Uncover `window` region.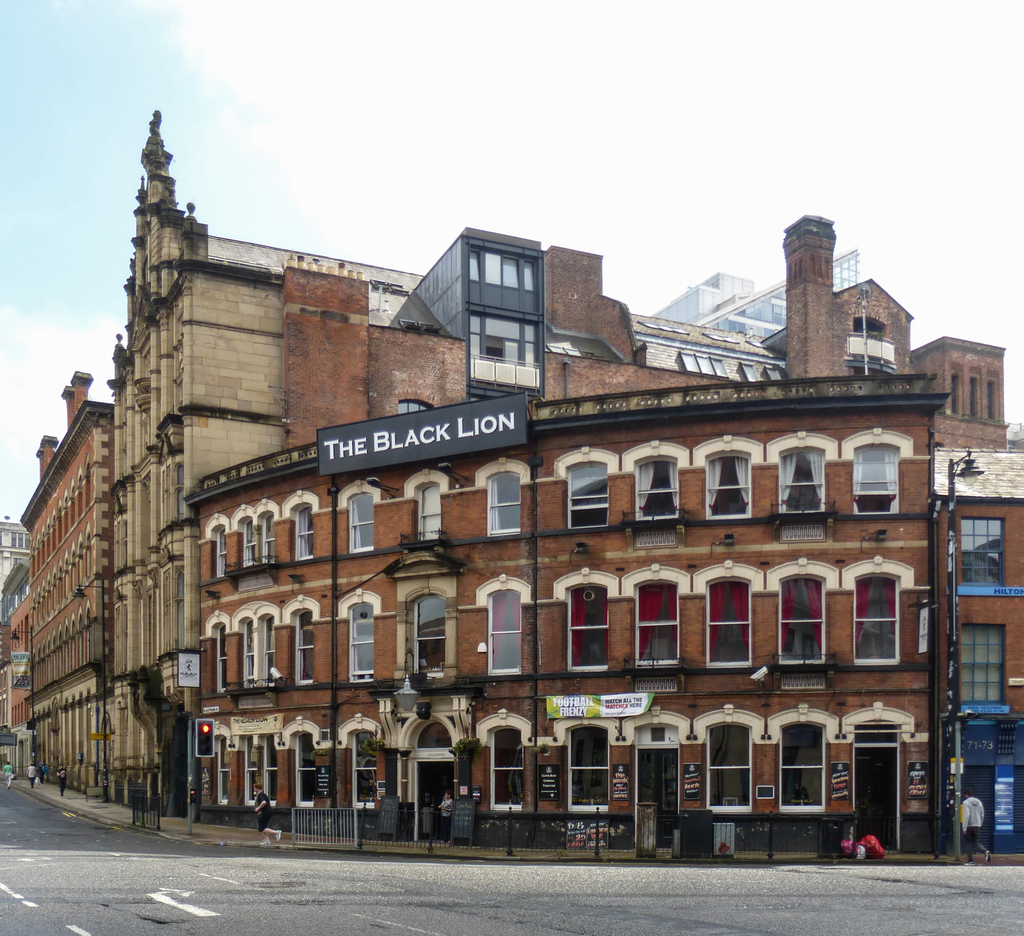
Uncovered: crop(954, 627, 1006, 726).
